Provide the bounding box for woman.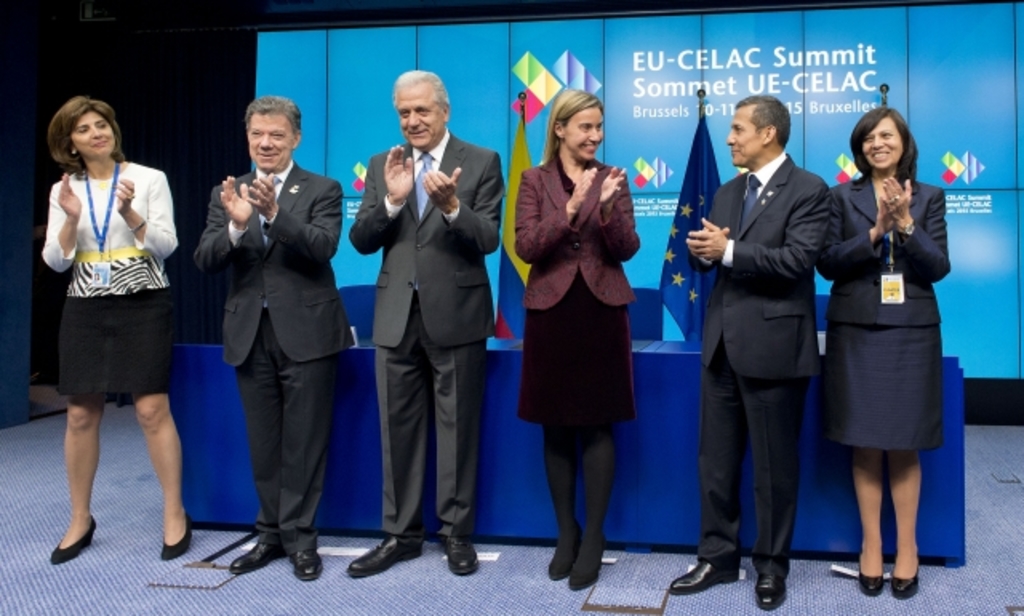
{"left": 829, "top": 125, "right": 957, "bottom": 576}.
